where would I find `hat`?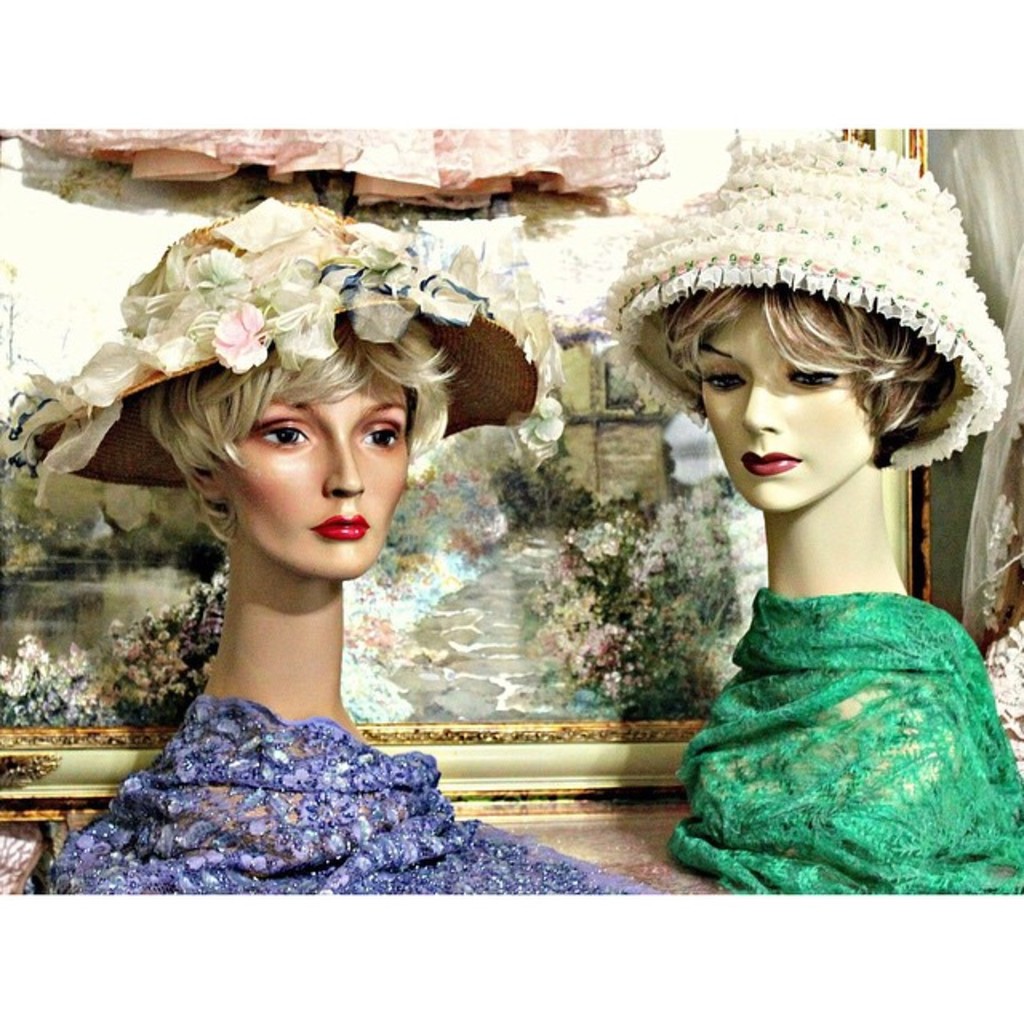
At {"x1": 605, "y1": 134, "x2": 1006, "y2": 461}.
